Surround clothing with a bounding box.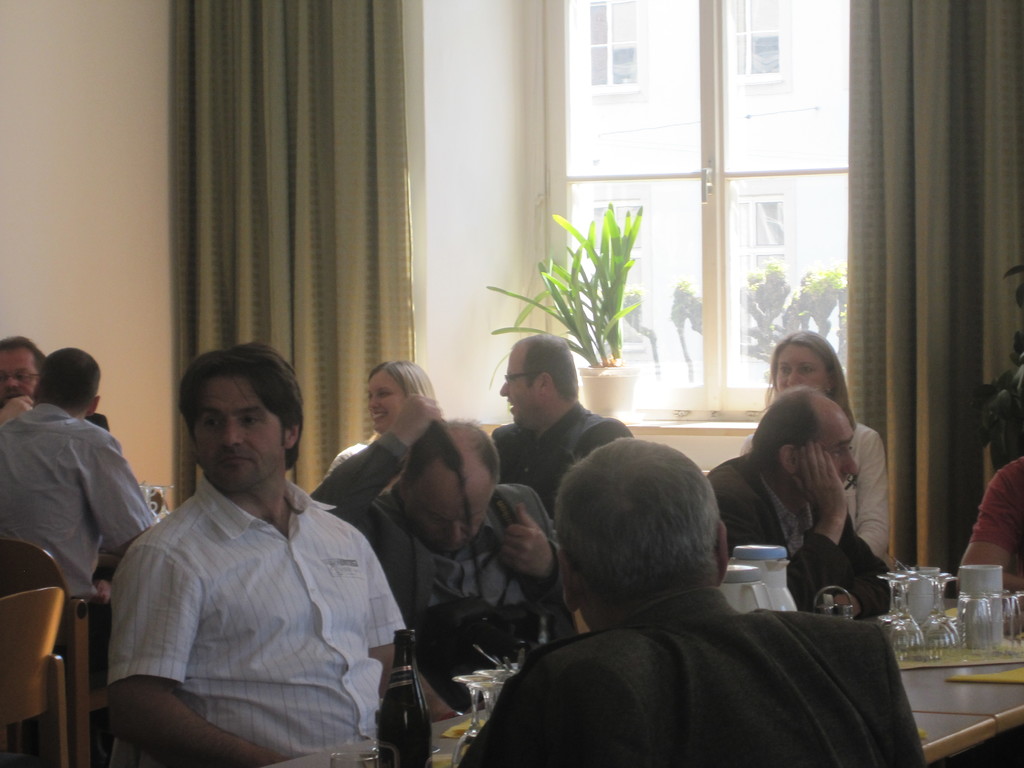
(x1=963, y1=453, x2=1023, y2=577).
